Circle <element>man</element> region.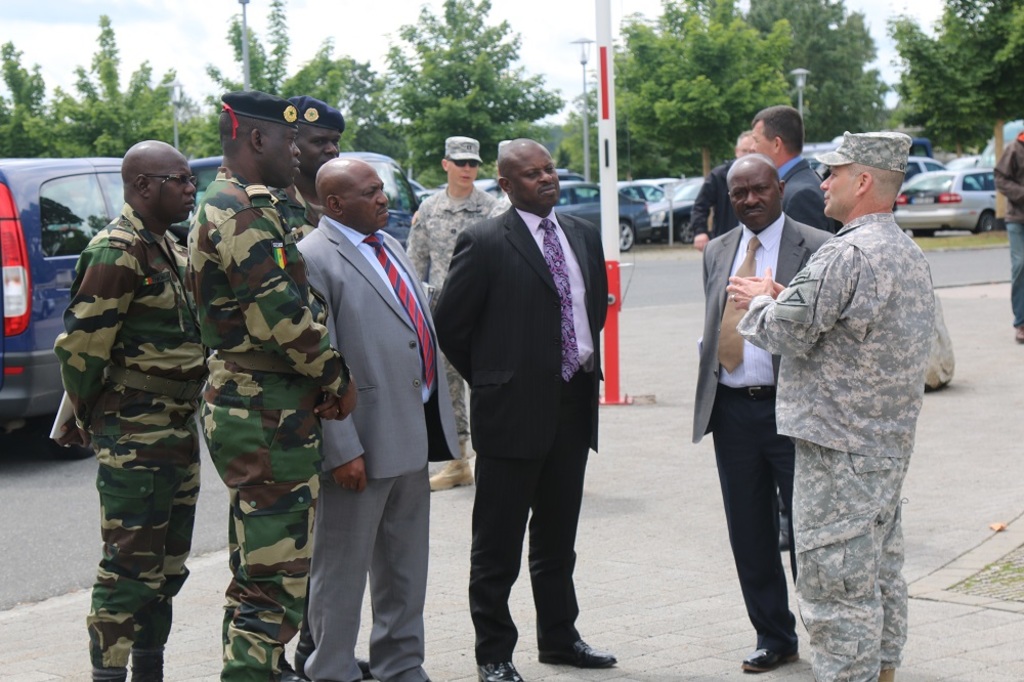
Region: (427,140,611,681).
